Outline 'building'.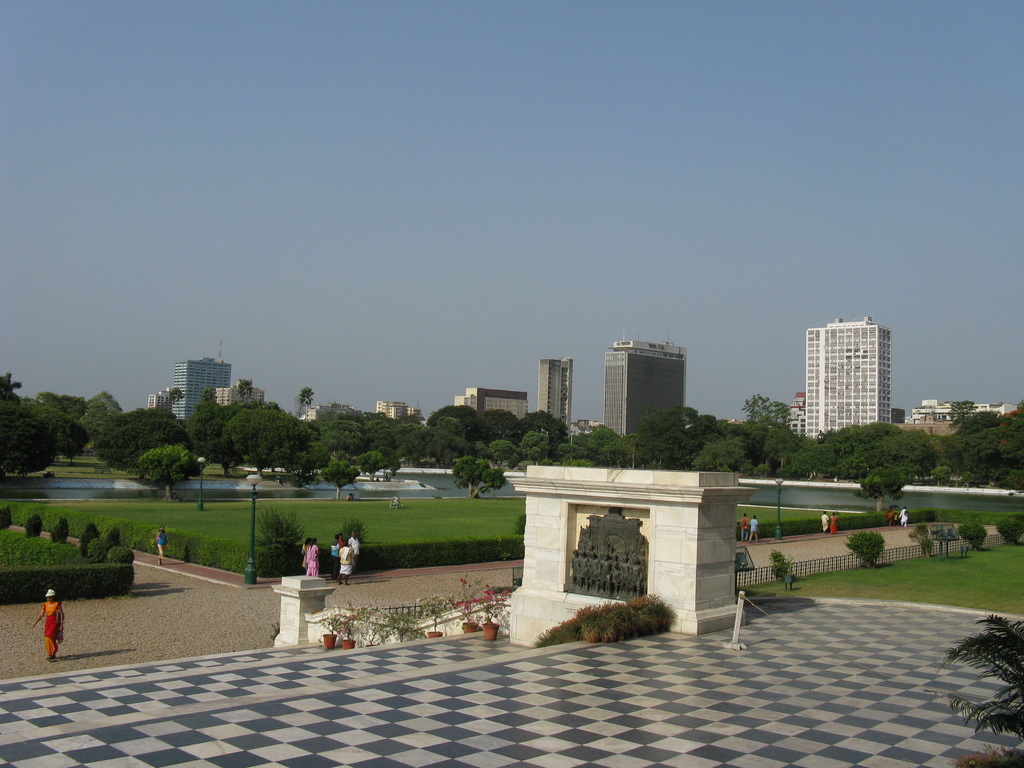
Outline: (left=908, top=397, right=1017, bottom=425).
